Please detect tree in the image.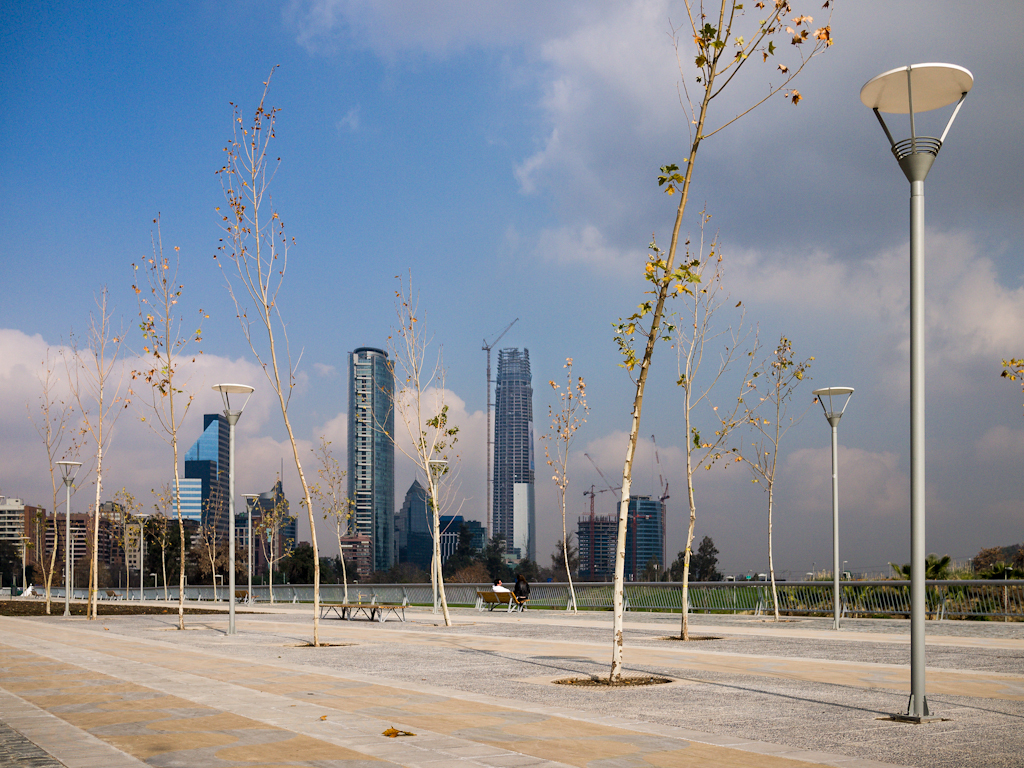
l=892, t=548, r=952, b=612.
